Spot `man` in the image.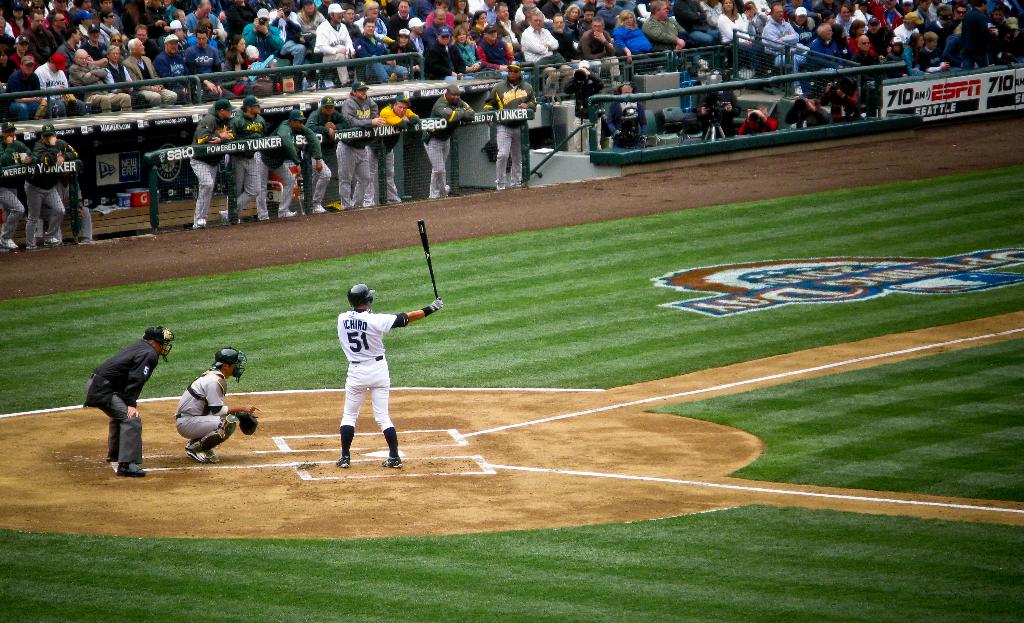
`man` found at left=336, top=284, right=441, bottom=471.
